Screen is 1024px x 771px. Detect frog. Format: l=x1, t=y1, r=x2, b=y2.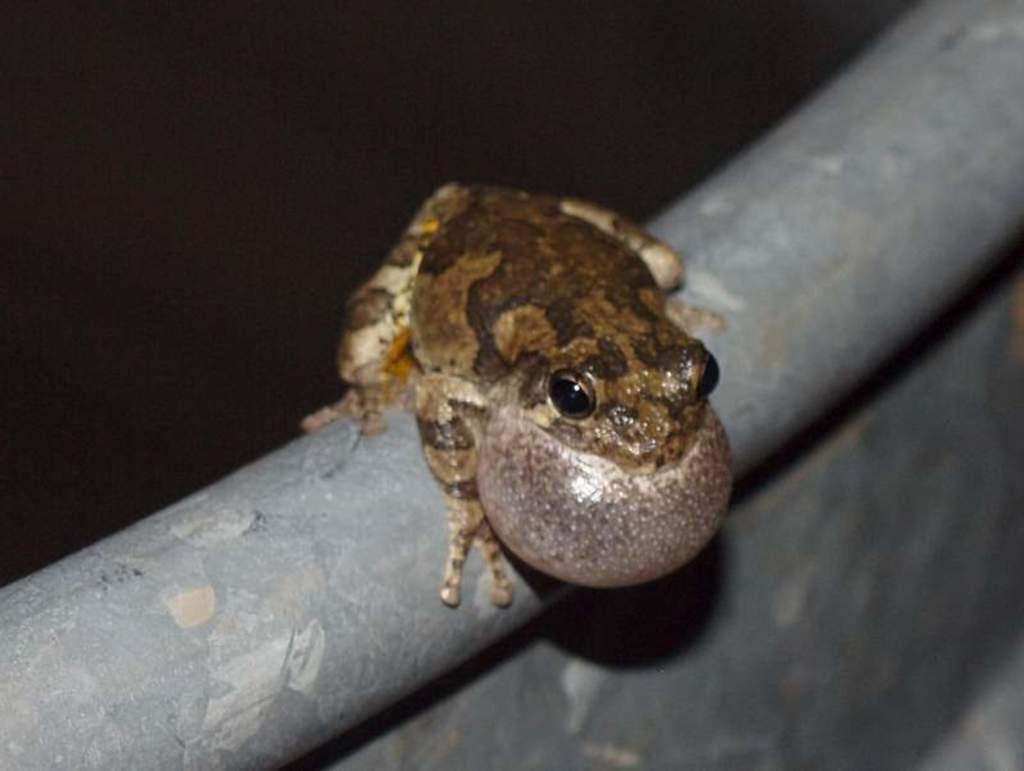
l=296, t=179, r=735, b=605.
